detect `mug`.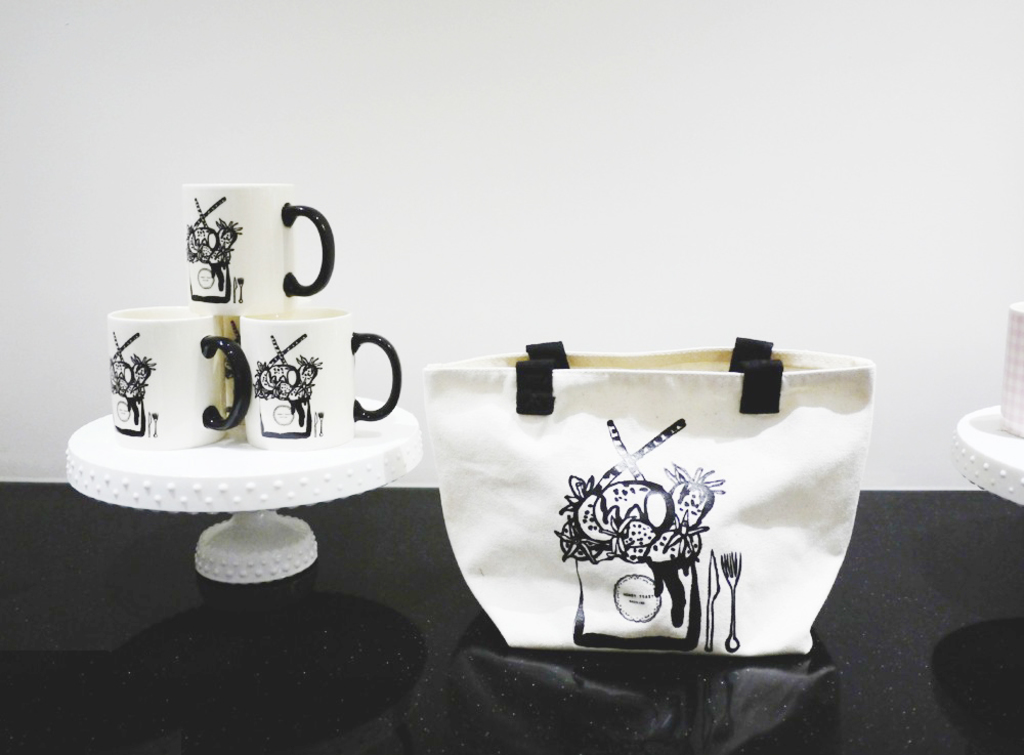
Detected at (243,309,403,452).
